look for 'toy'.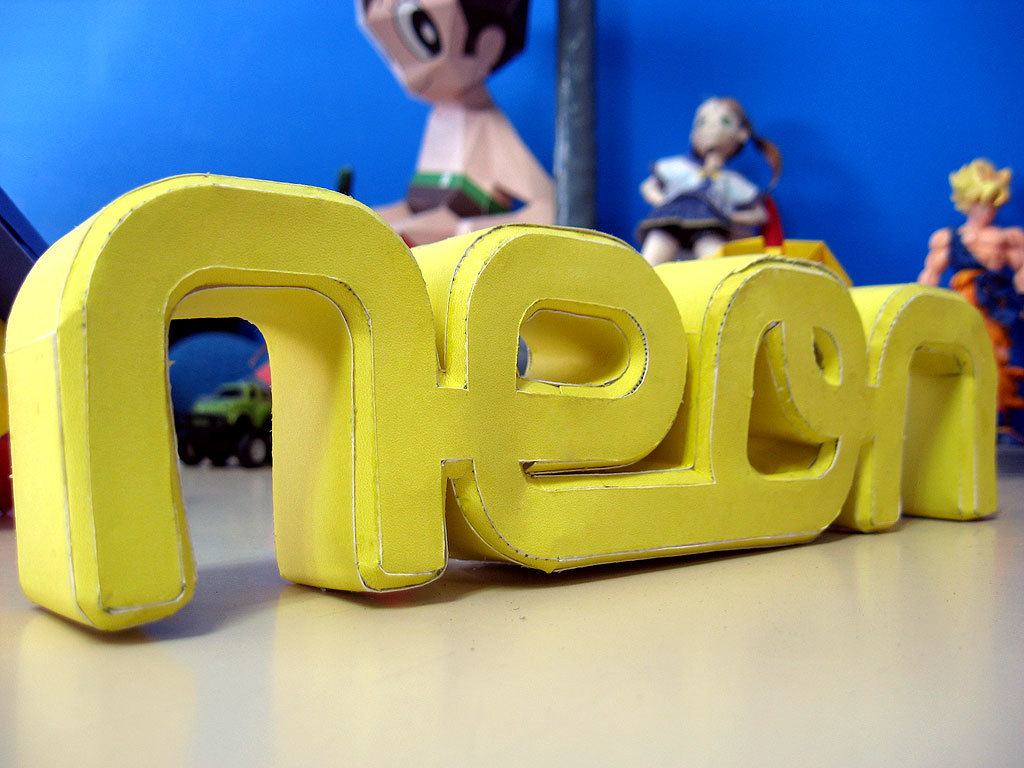
Found: [left=636, top=92, right=784, bottom=263].
